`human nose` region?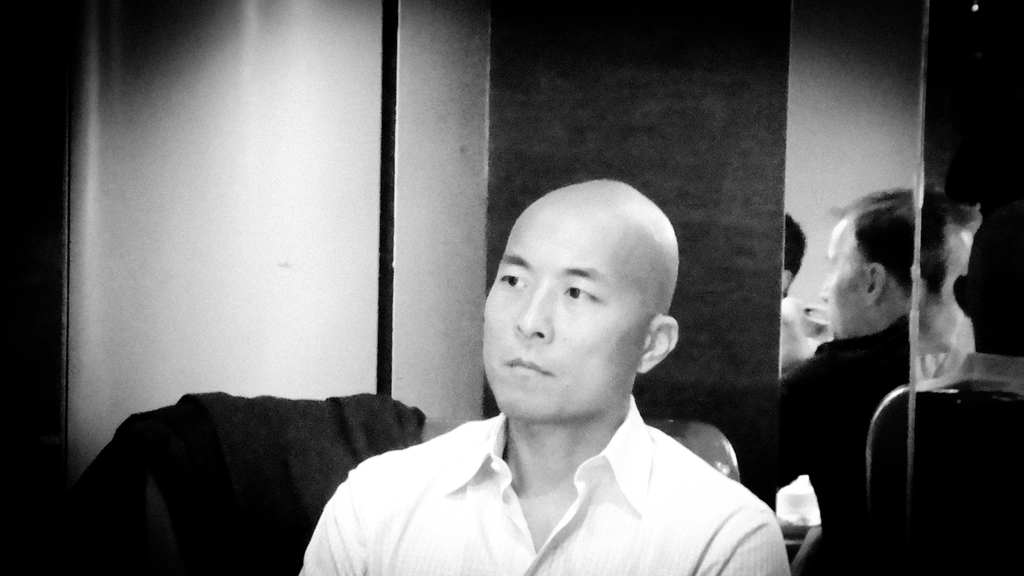
rect(820, 272, 833, 302)
